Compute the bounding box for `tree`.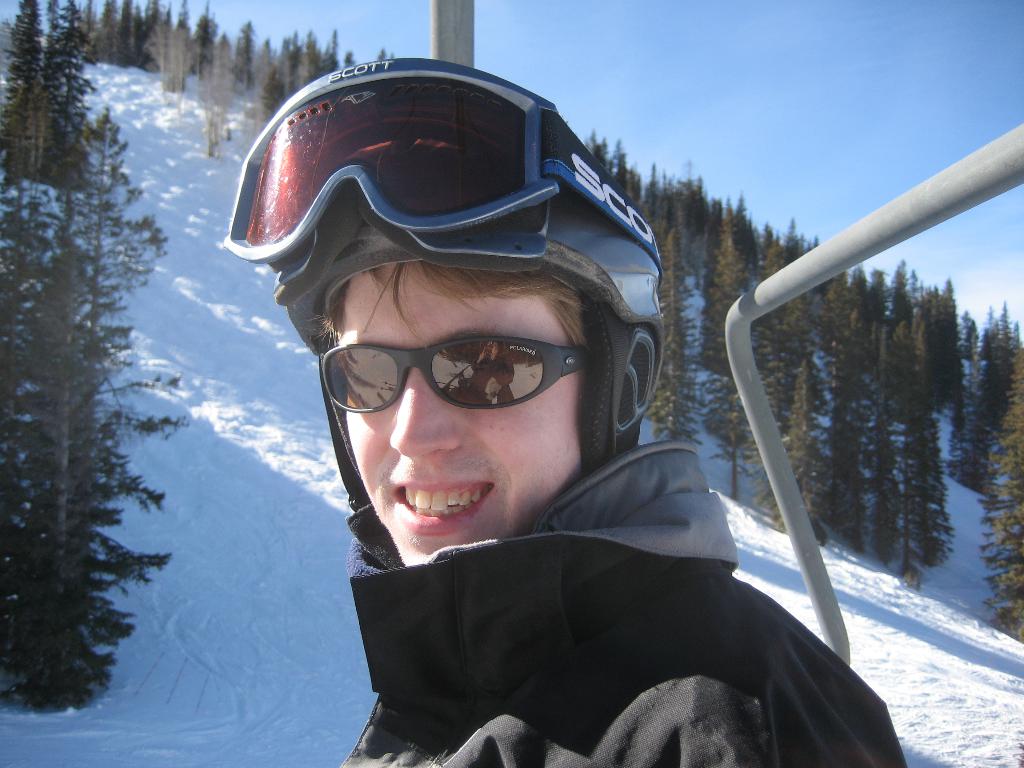
x1=0, y1=0, x2=176, y2=721.
